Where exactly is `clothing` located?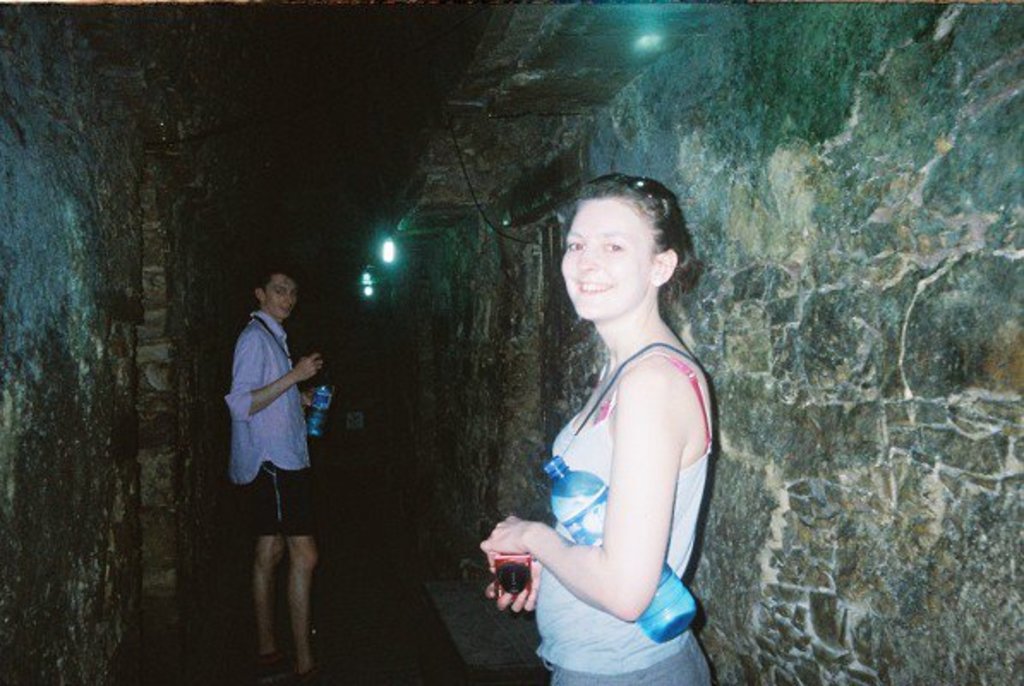
Its bounding box is 542/338/717/684.
